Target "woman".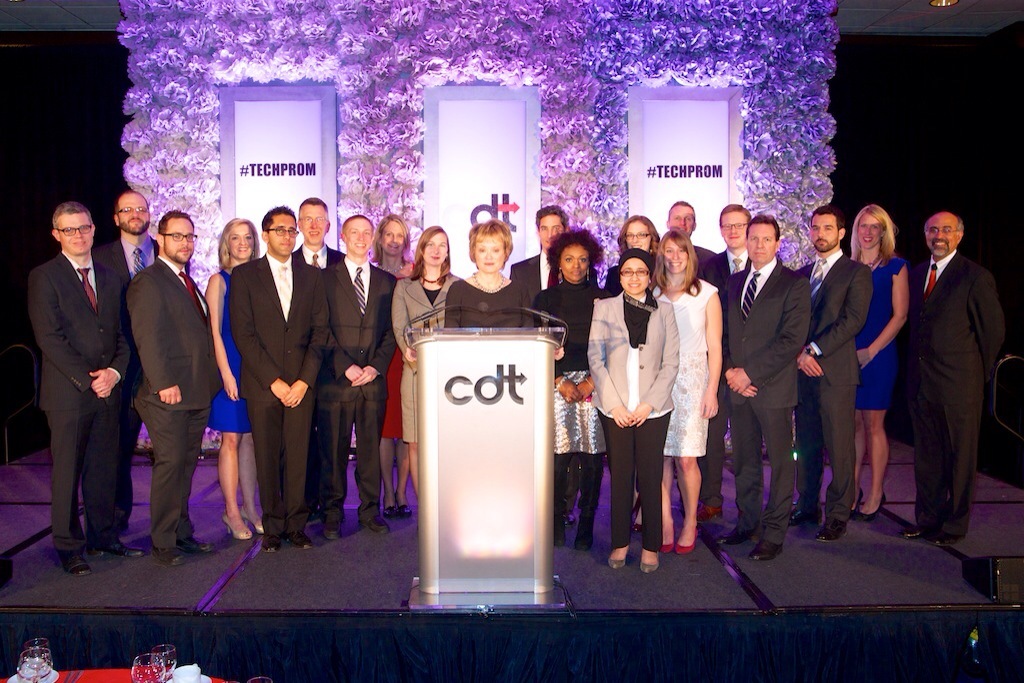
Target region: detection(522, 224, 606, 562).
